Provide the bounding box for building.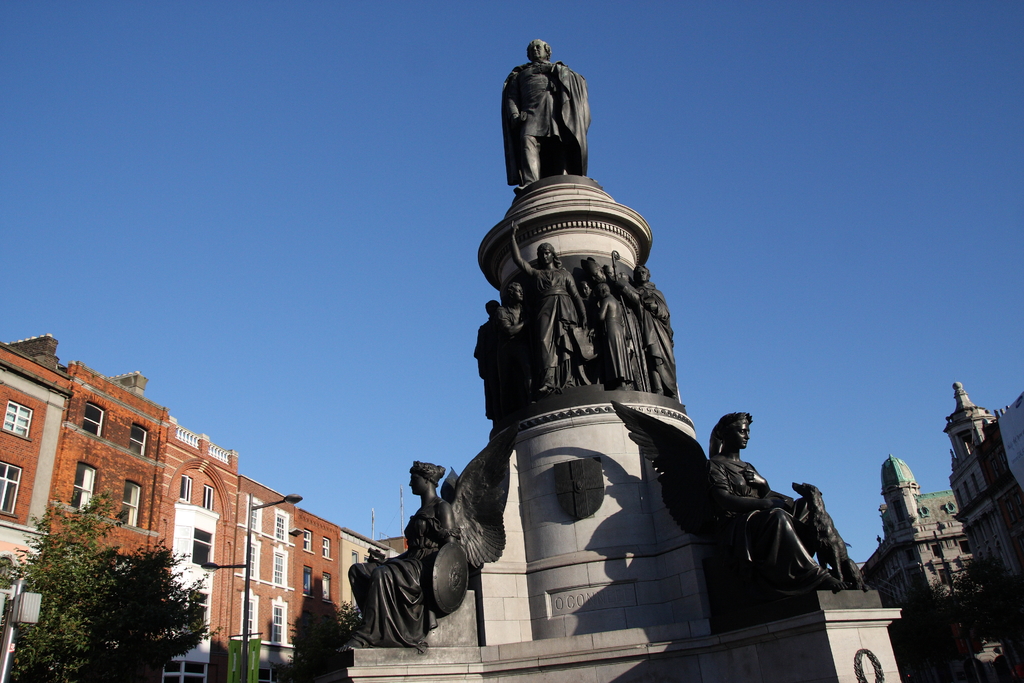
rect(852, 453, 975, 682).
